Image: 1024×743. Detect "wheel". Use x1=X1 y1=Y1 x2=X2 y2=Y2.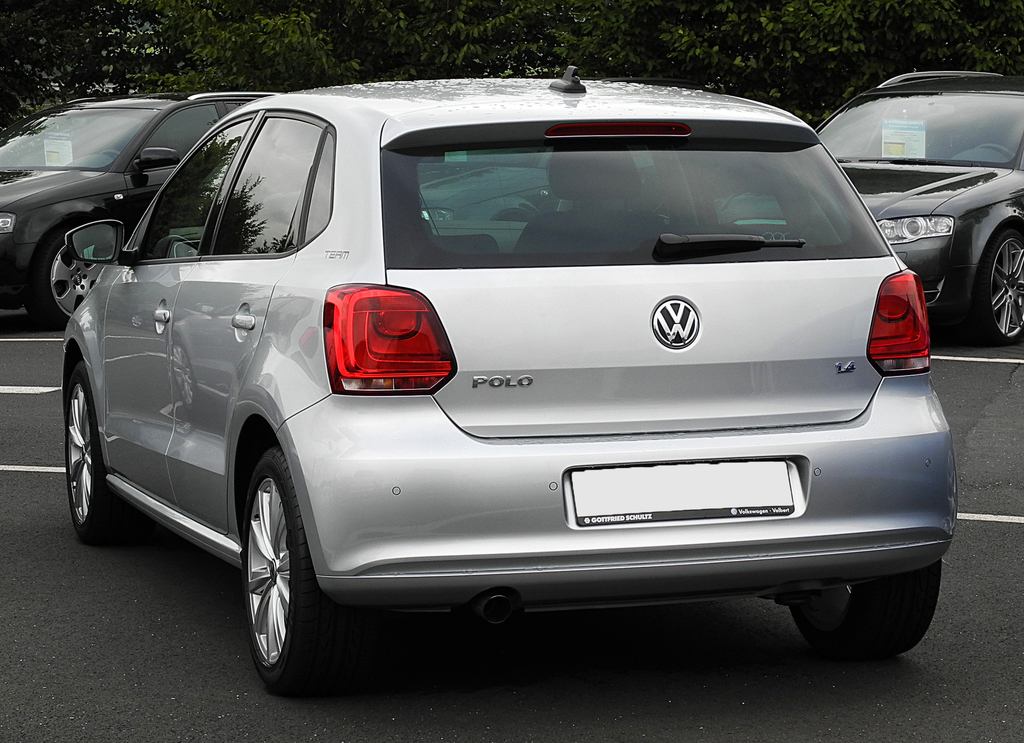
x1=242 y1=448 x2=344 y2=691.
